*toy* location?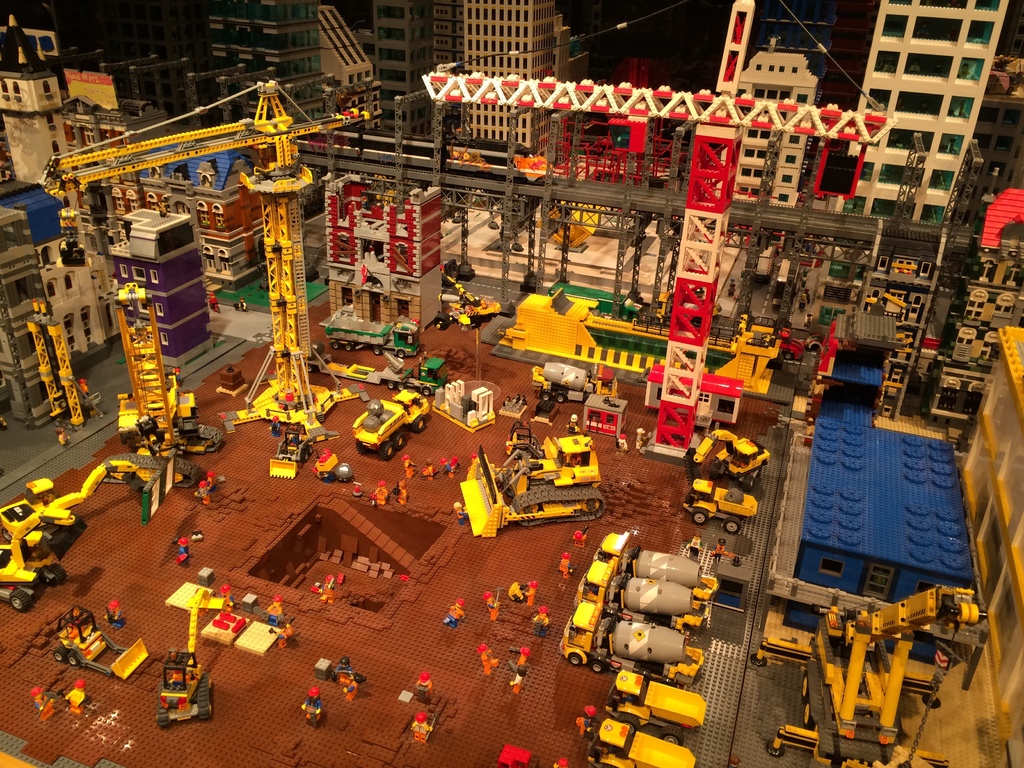
box=[422, 454, 434, 481]
